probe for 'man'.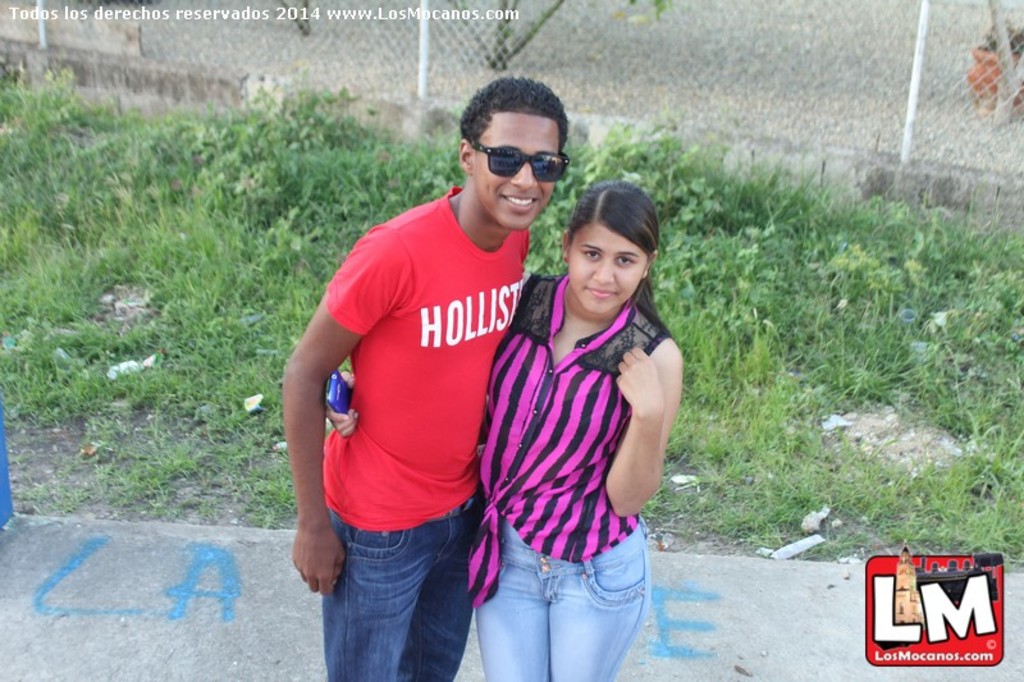
Probe result: rect(287, 78, 579, 676).
